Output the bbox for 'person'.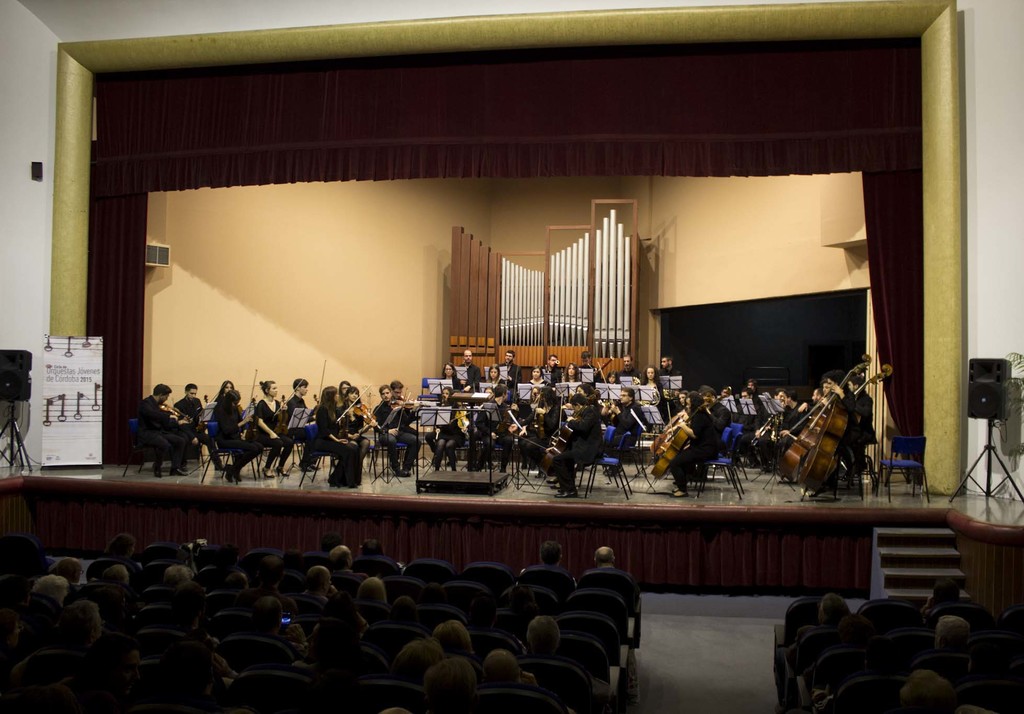
(left=134, top=380, right=193, bottom=482).
